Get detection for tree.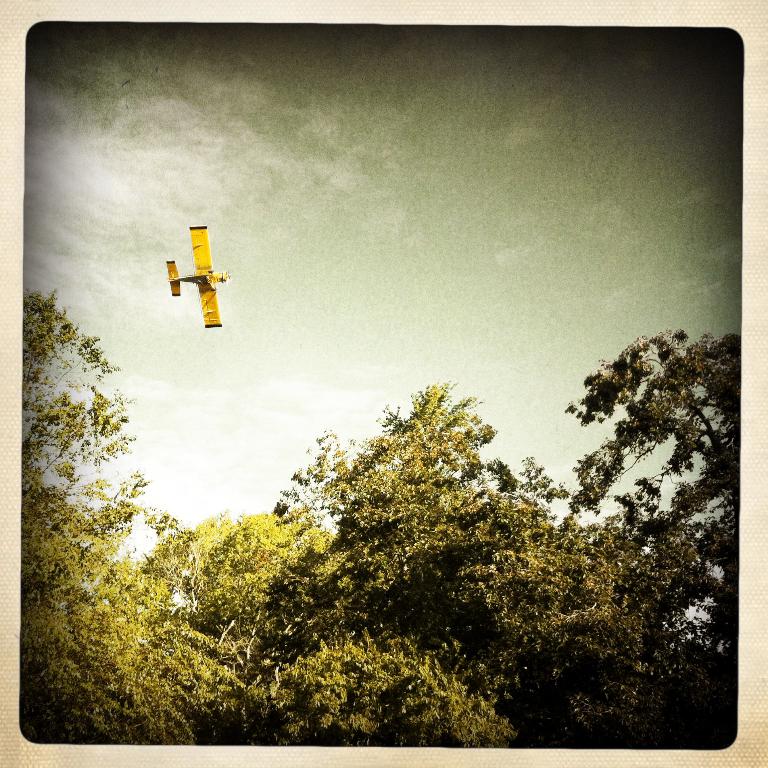
Detection: 565:289:732:642.
